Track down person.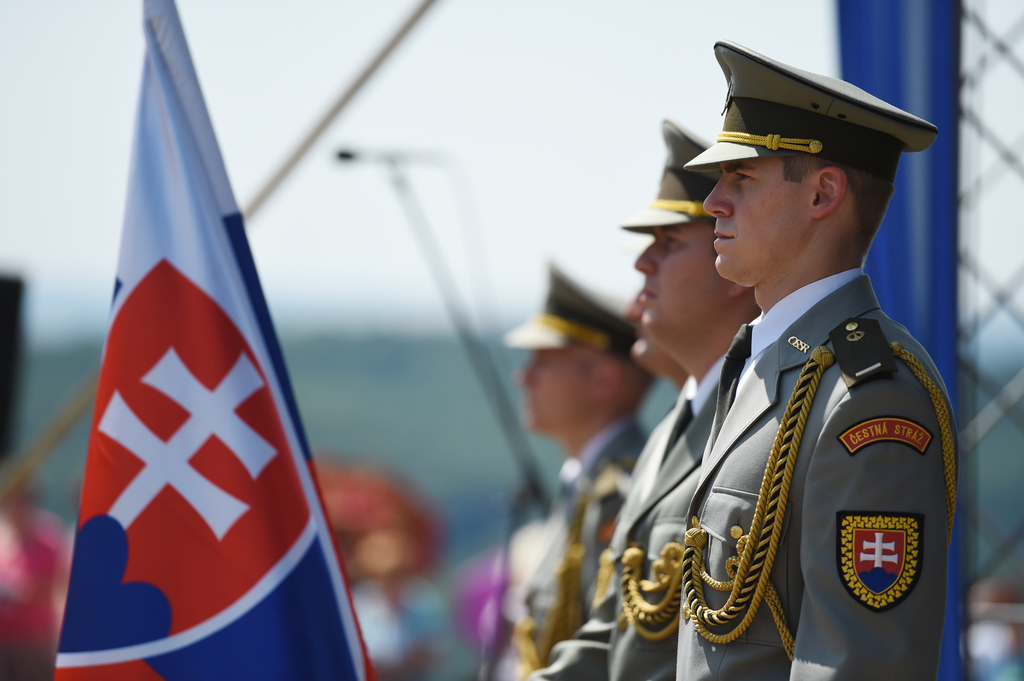
Tracked to detection(525, 118, 765, 680).
